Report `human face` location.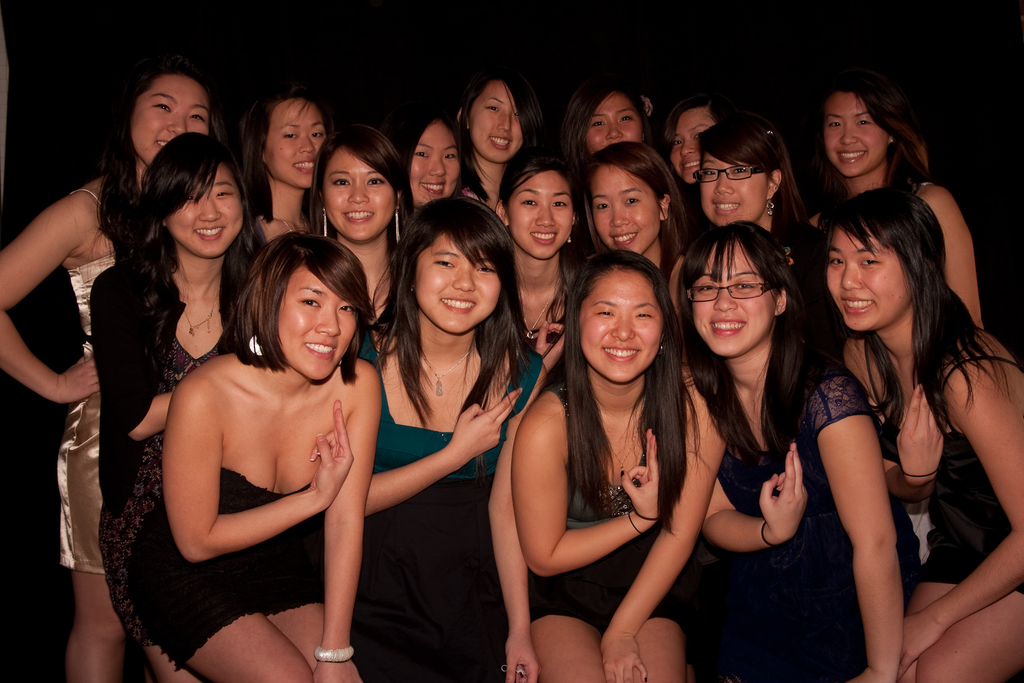
Report: bbox(582, 89, 643, 148).
